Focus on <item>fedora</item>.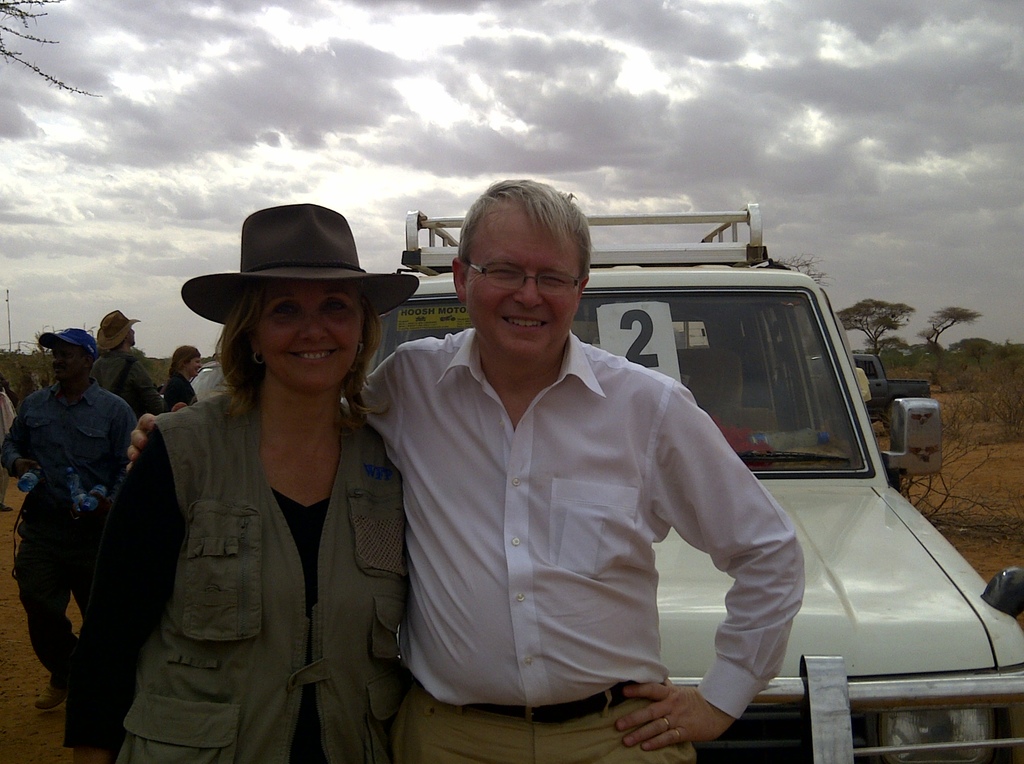
Focused at locate(99, 308, 138, 351).
